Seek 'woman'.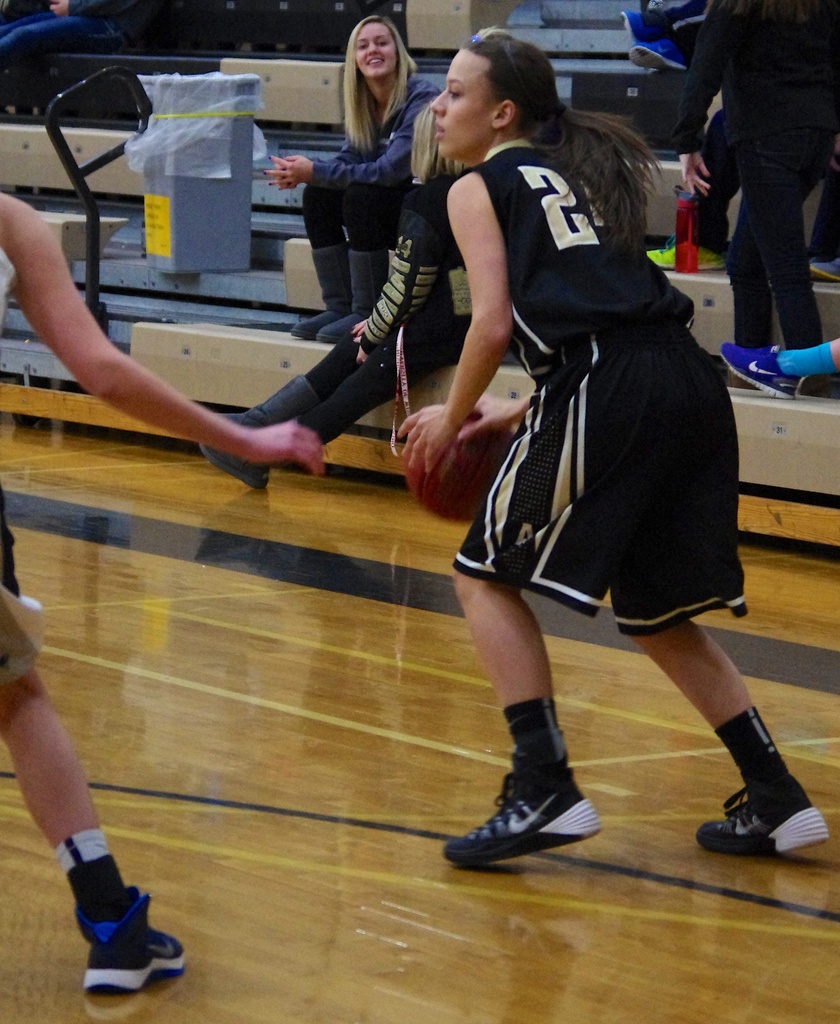
rect(189, 106, 480, 495).
